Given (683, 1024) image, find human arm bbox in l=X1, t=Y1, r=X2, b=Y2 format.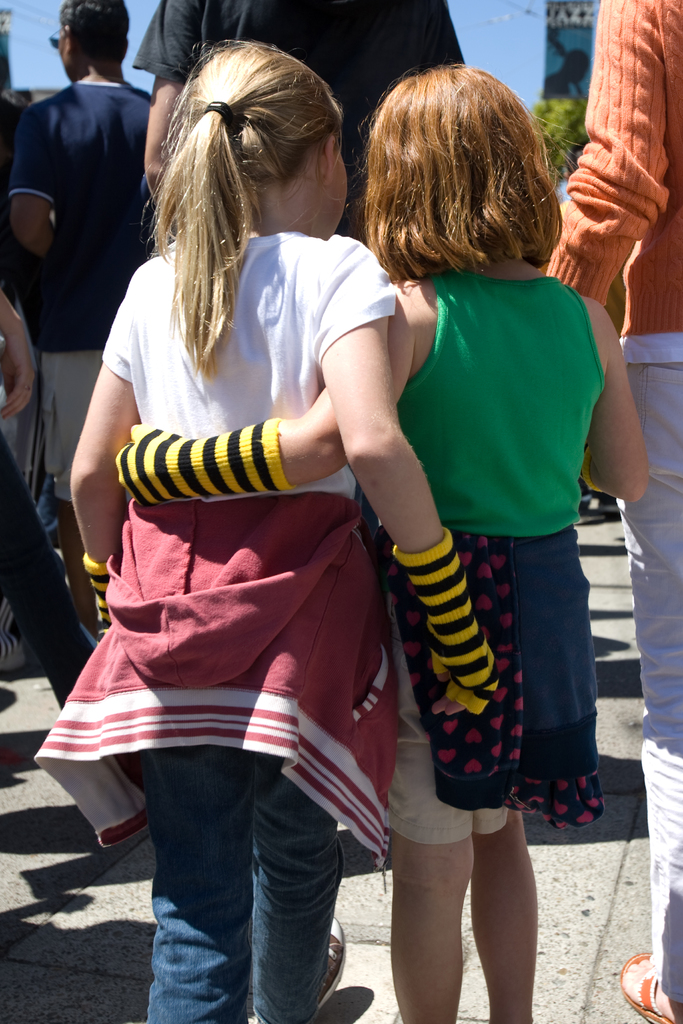
l=110, t=264, r=432, b=498.
